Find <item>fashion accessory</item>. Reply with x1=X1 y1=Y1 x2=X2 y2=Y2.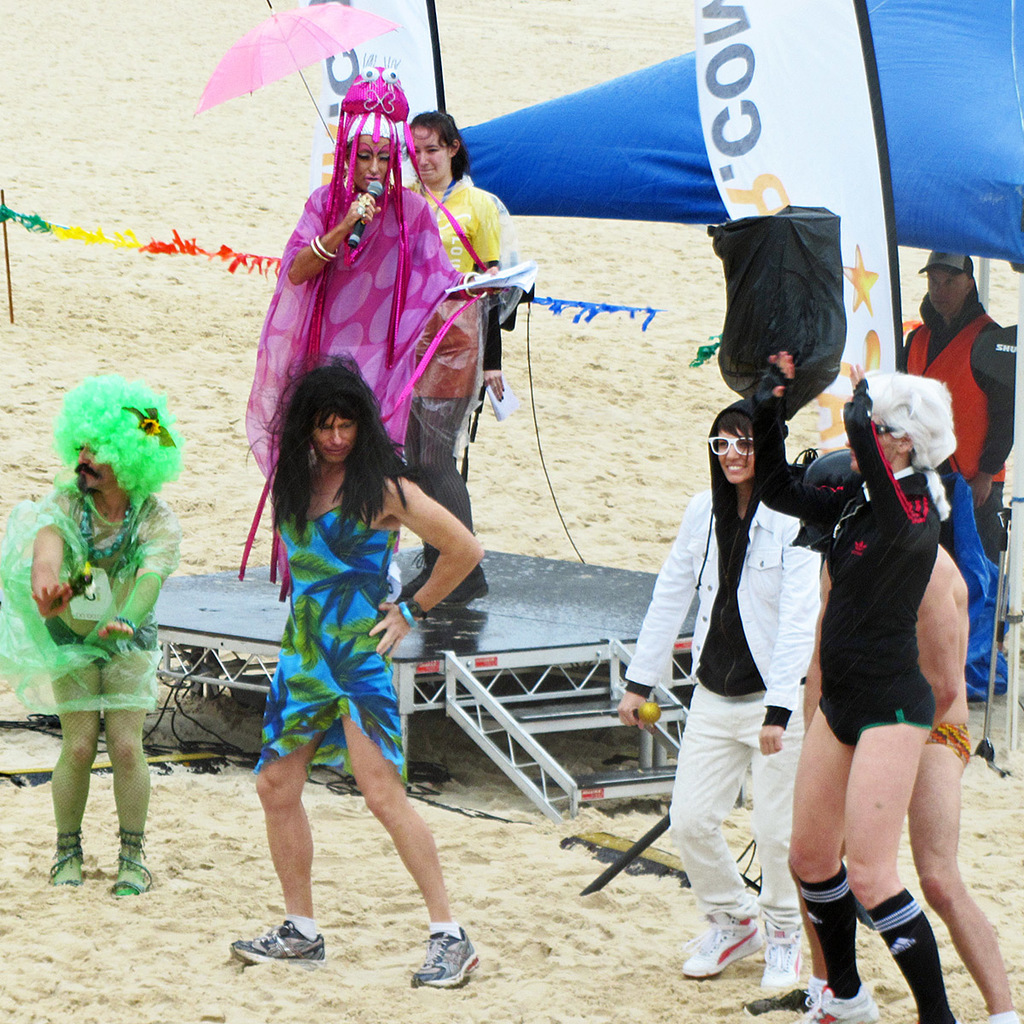
x1=306 y1=236 x2=336 y2=265.
